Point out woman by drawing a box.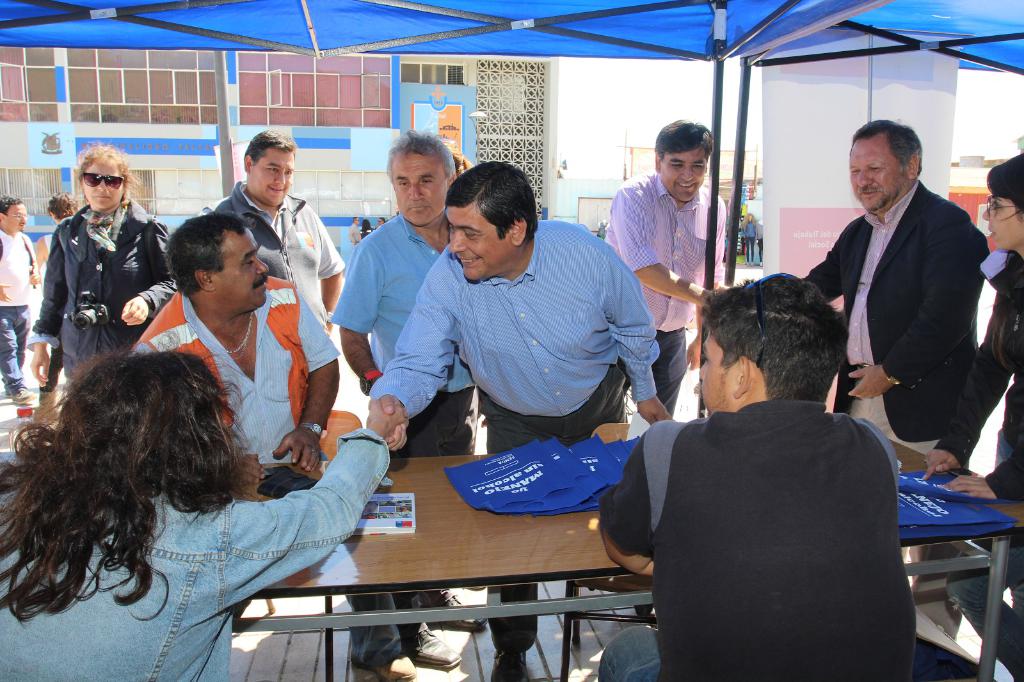
[2, 351, 411, 681].
